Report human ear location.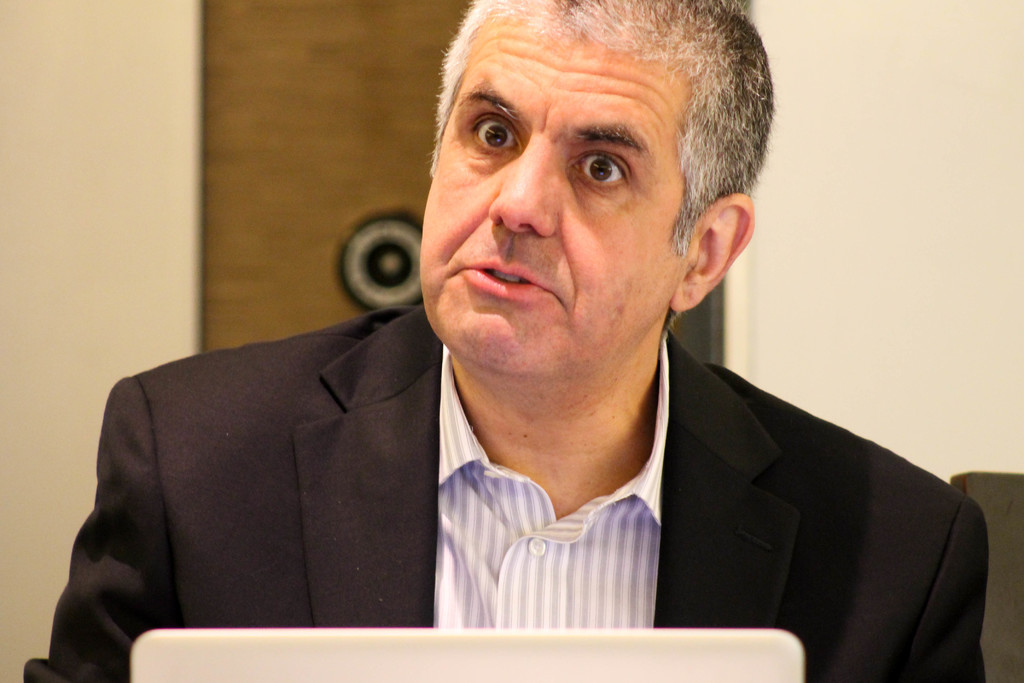
Report: left=674, top=191, right=754, bottom=312.
